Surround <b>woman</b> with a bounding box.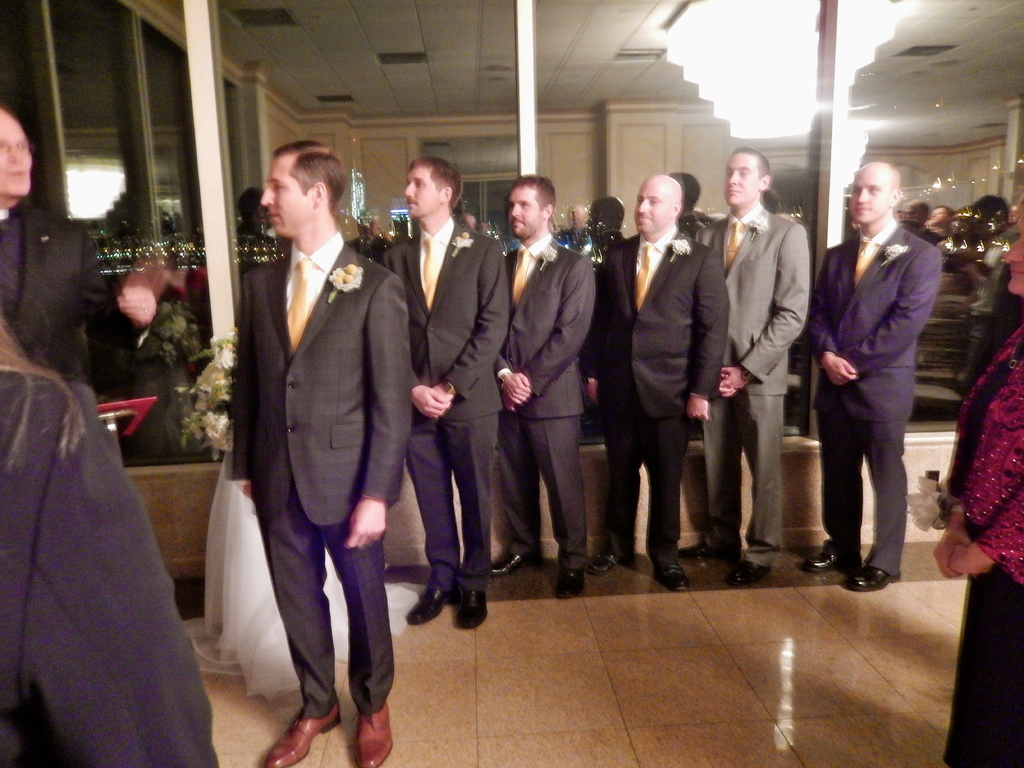
pyautogui.locateOnScreen(0, 311, 219, 767).
